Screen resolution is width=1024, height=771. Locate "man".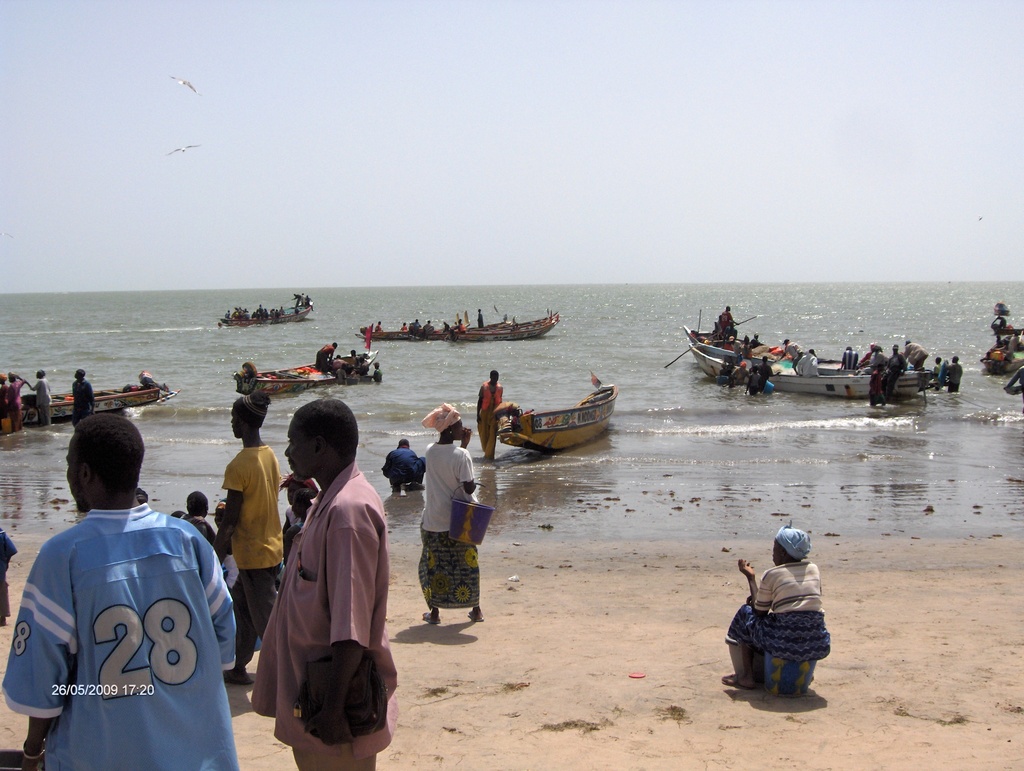
x1=750, y1=334, x2=761, y2=348.
